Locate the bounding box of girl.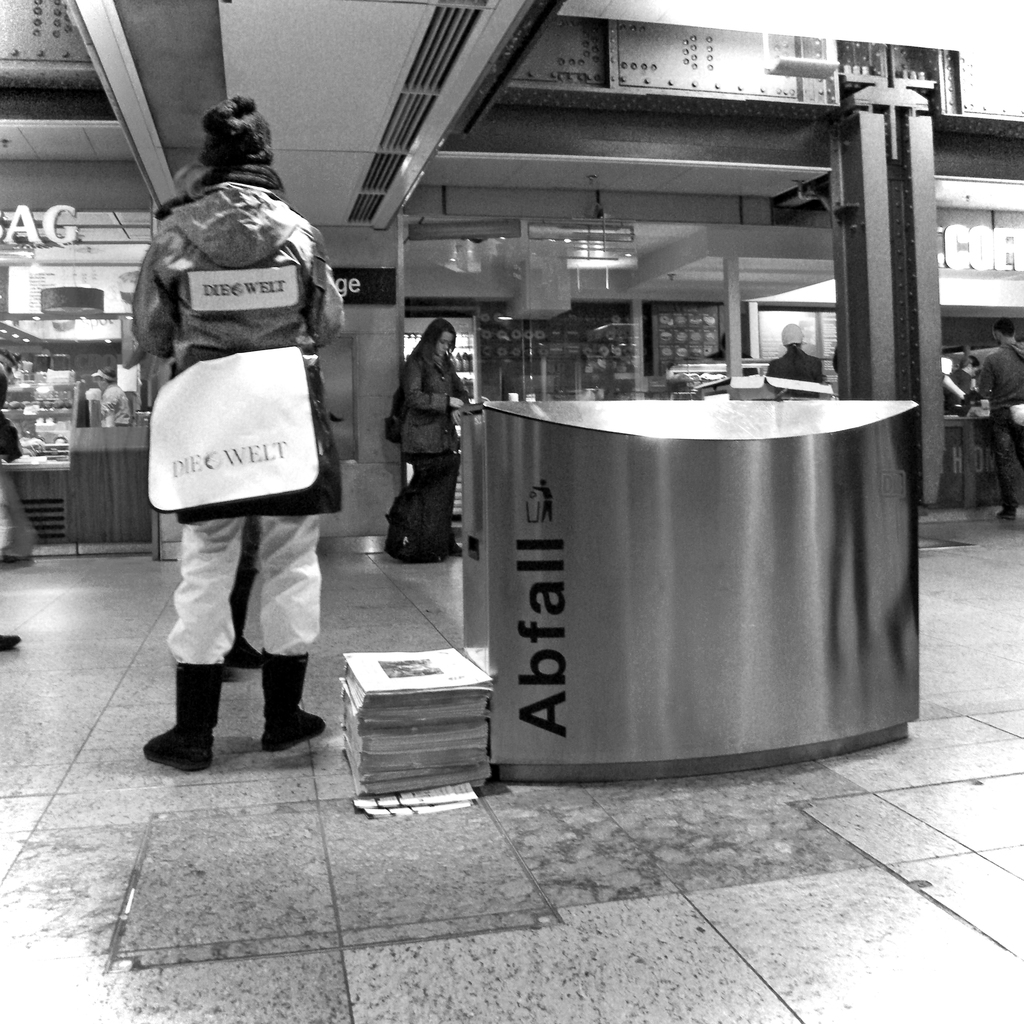
Bounding box: 380,314,472,552.
